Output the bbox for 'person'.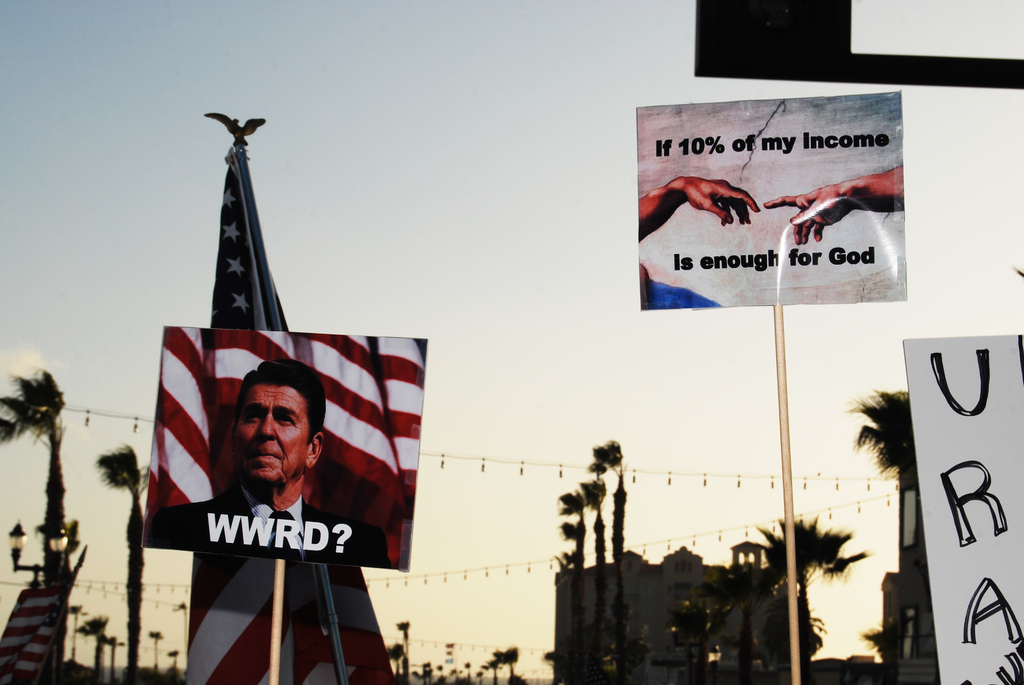
(x1=639, y1=174, x2=758, y2=309).
